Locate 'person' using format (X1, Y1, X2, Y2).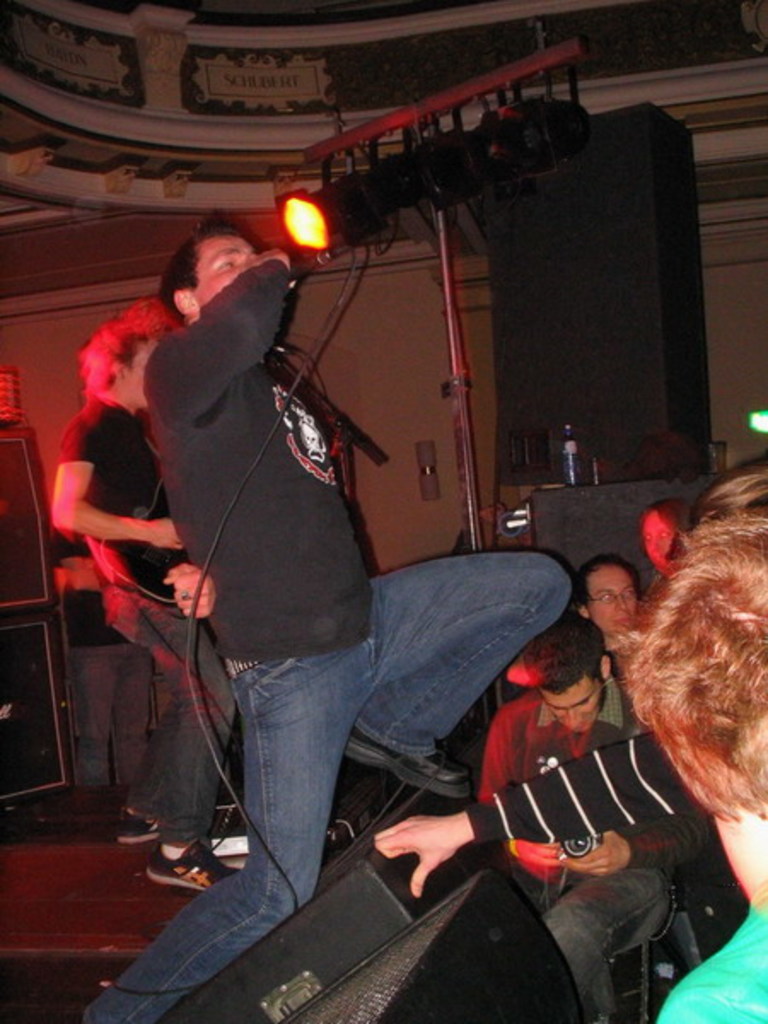
(46, 304, 244, 891).
